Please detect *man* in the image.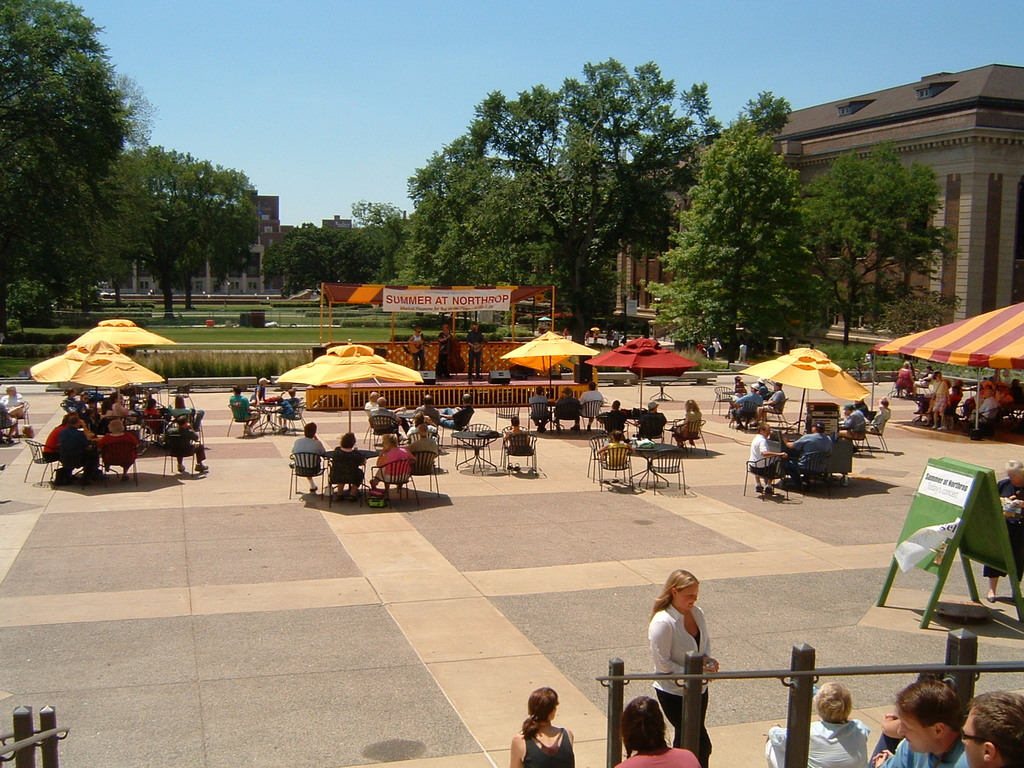
box(548, 385, 580, 430).
